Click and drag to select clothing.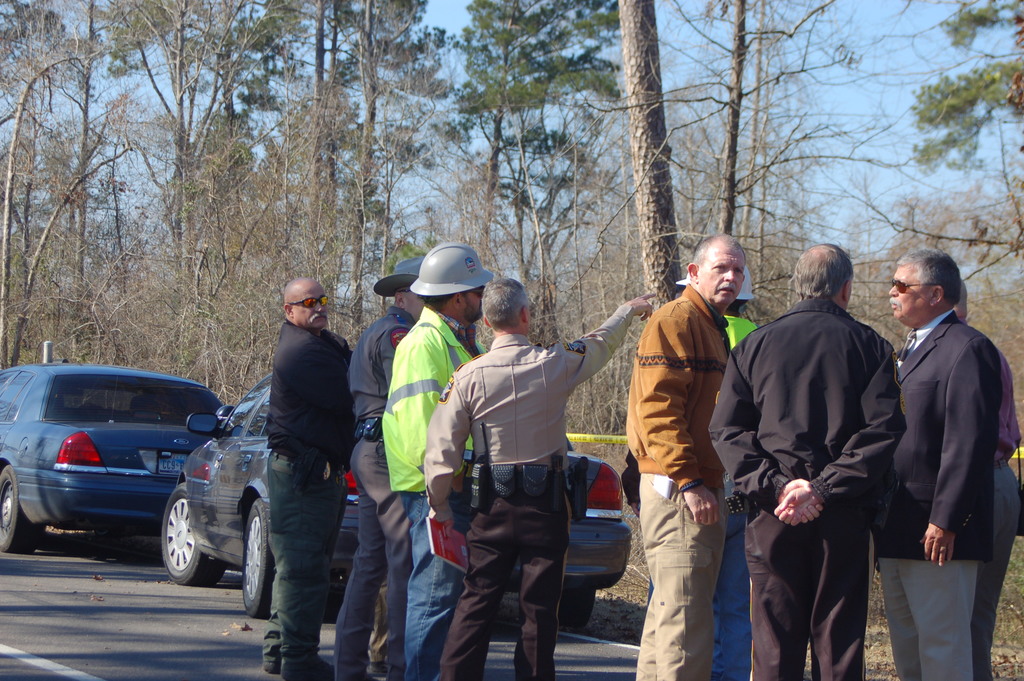
Selection: 648, 310, 767, 680.
